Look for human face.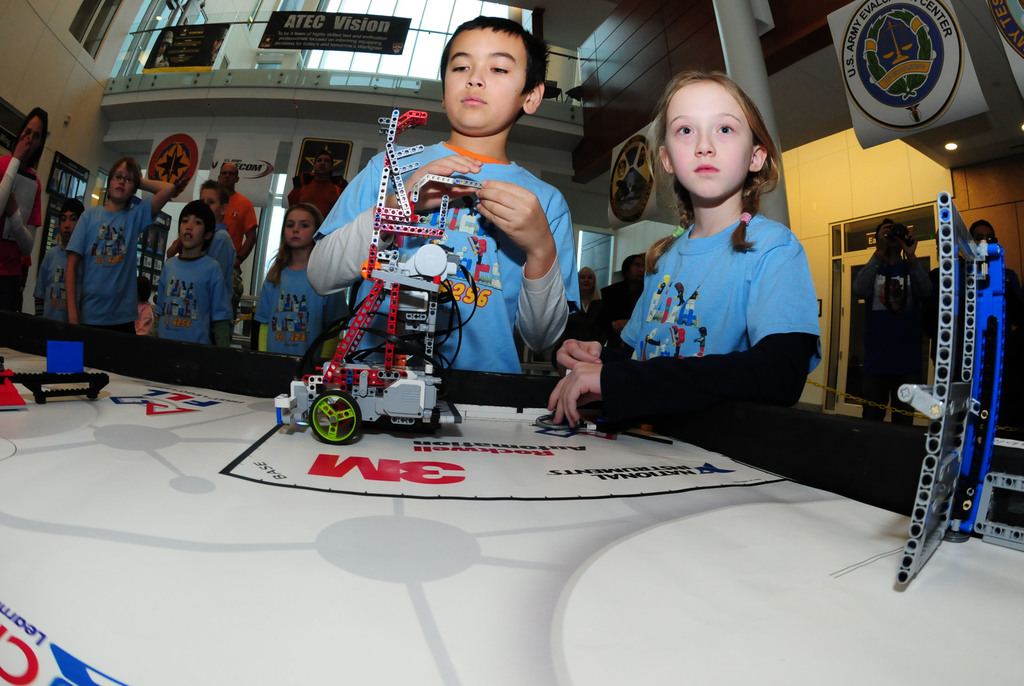
Found: crop(442, 31, 524, 141).
